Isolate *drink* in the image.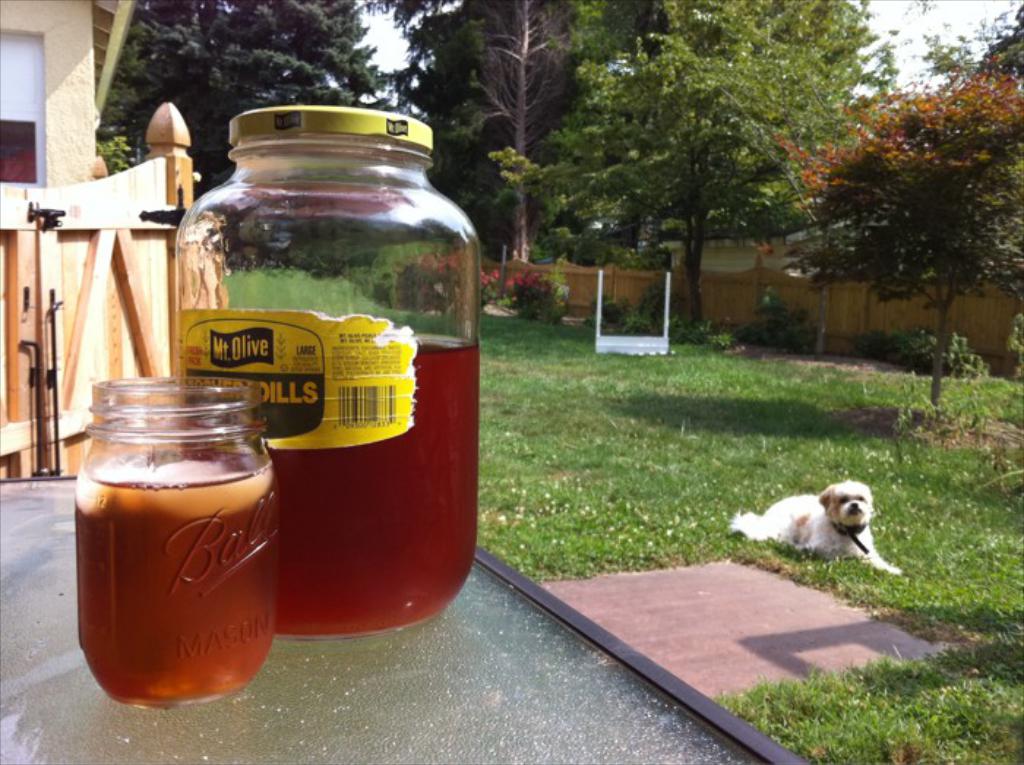
Isolated region: select_region(59, 386, 279, 709).
